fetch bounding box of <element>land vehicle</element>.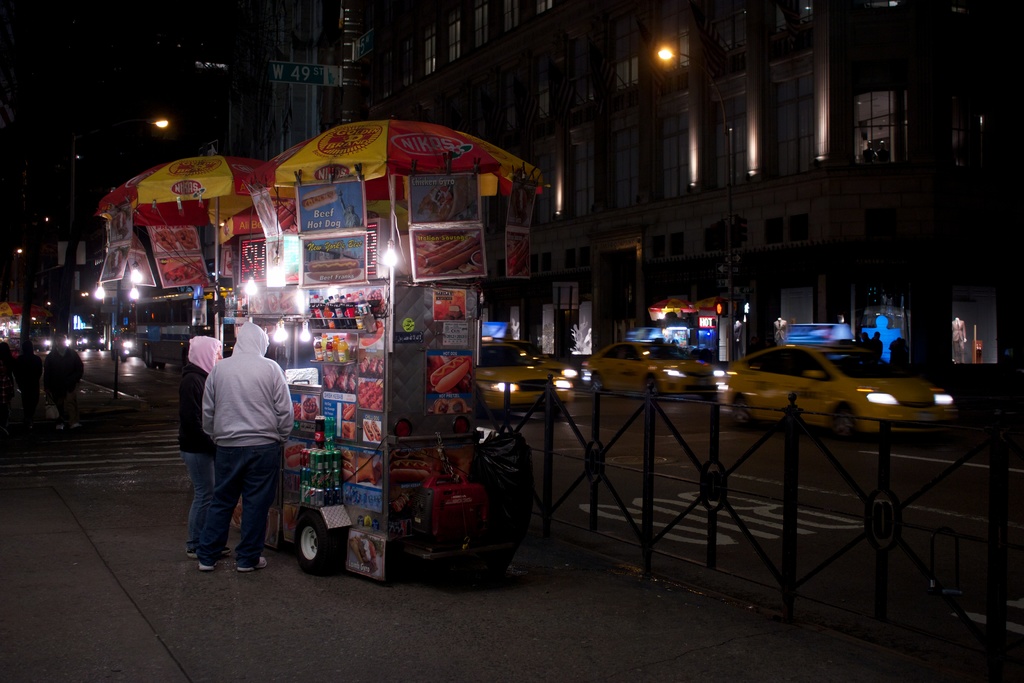
Bbox: <bbox>28, 319, 52, 349</bbox>.
